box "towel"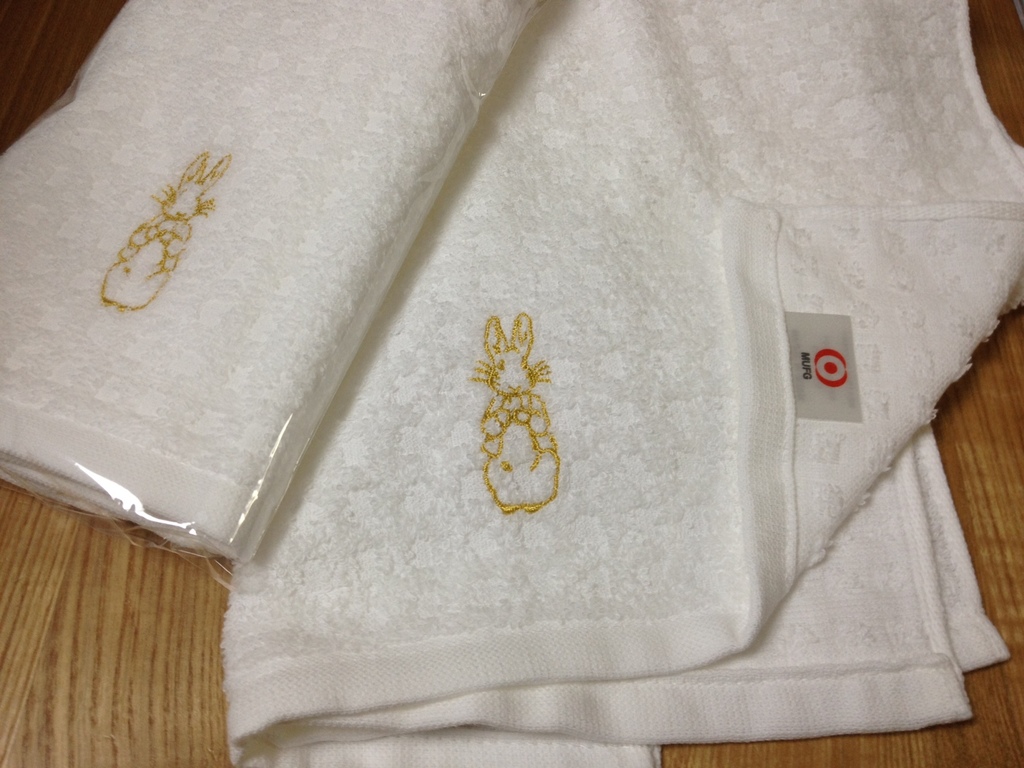
locate(224, 0, 1023, 767)
